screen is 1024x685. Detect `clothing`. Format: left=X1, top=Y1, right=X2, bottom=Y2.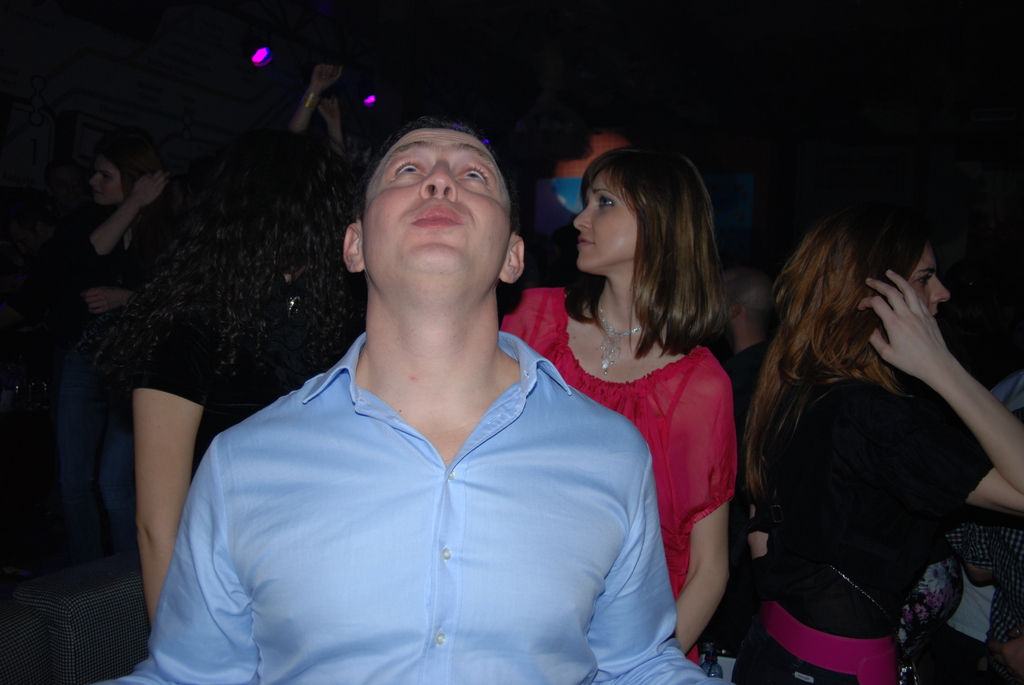
left=132, top=287, right=366, bottom=488.
